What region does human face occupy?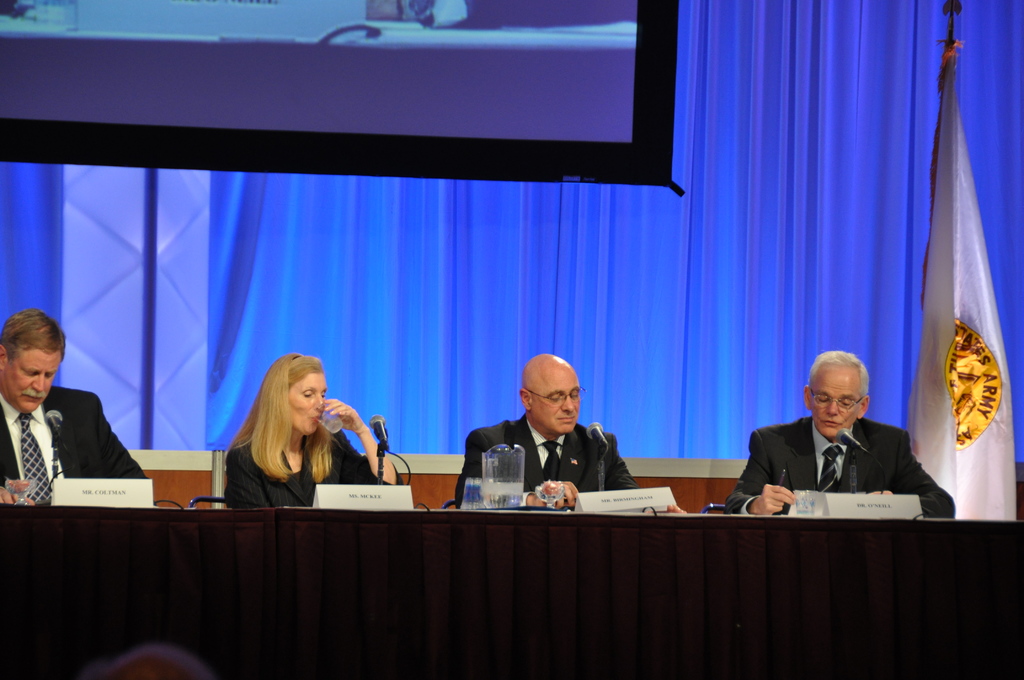
select_region(9, 346, 64, 412).
